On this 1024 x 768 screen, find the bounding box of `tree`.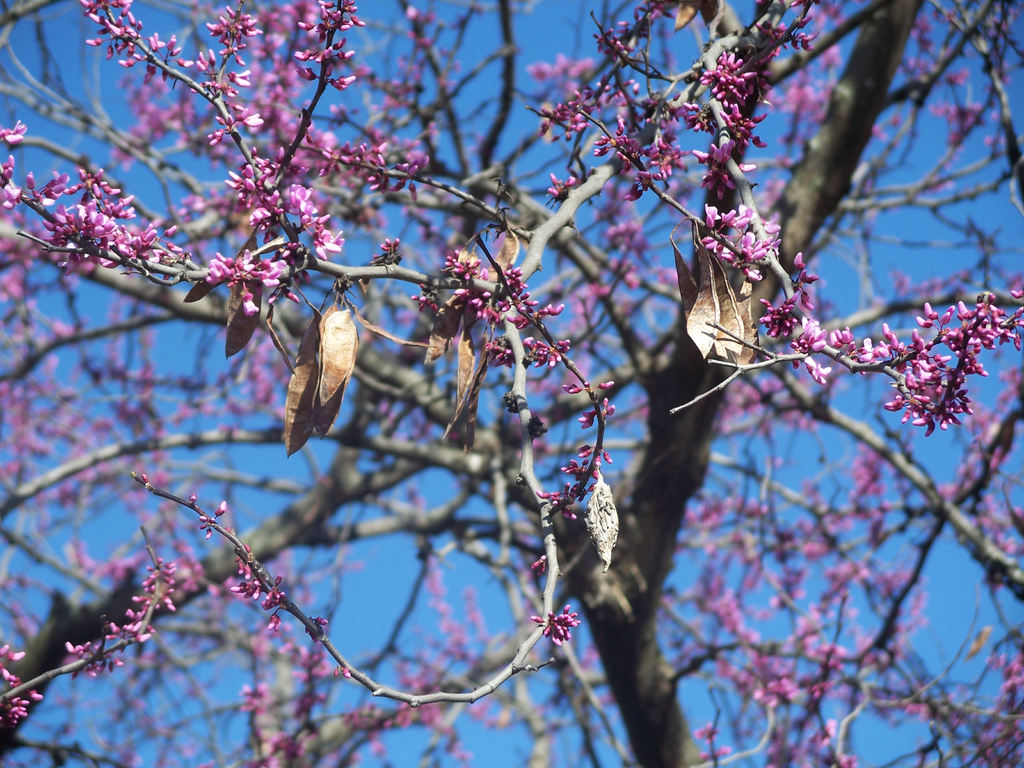
Bounding box: 51,0,956,767.
